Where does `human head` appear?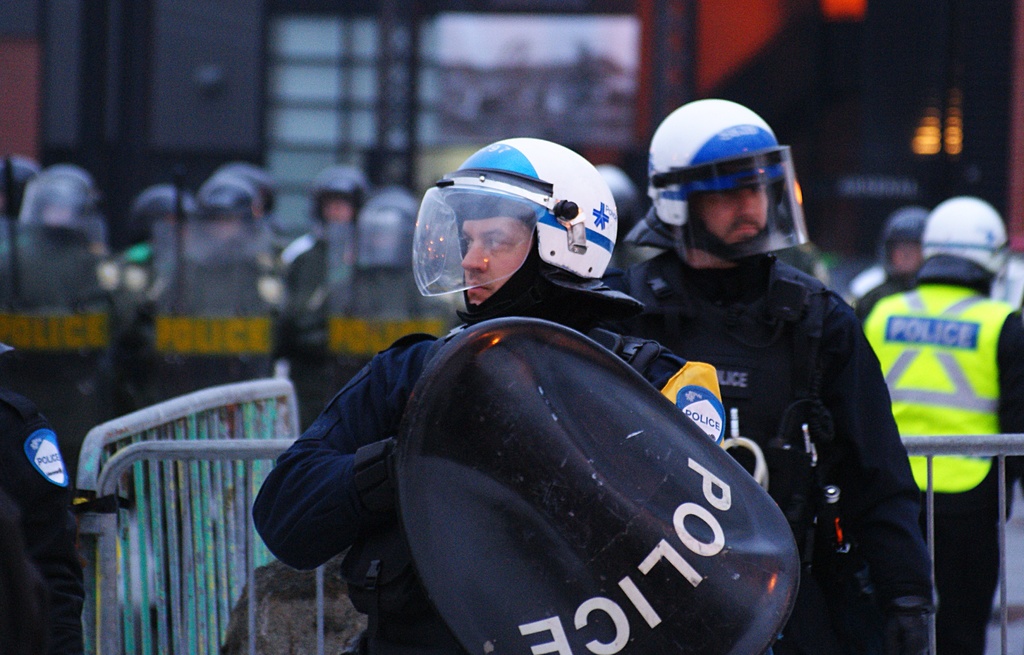
Appears at 467,171,545,306.
